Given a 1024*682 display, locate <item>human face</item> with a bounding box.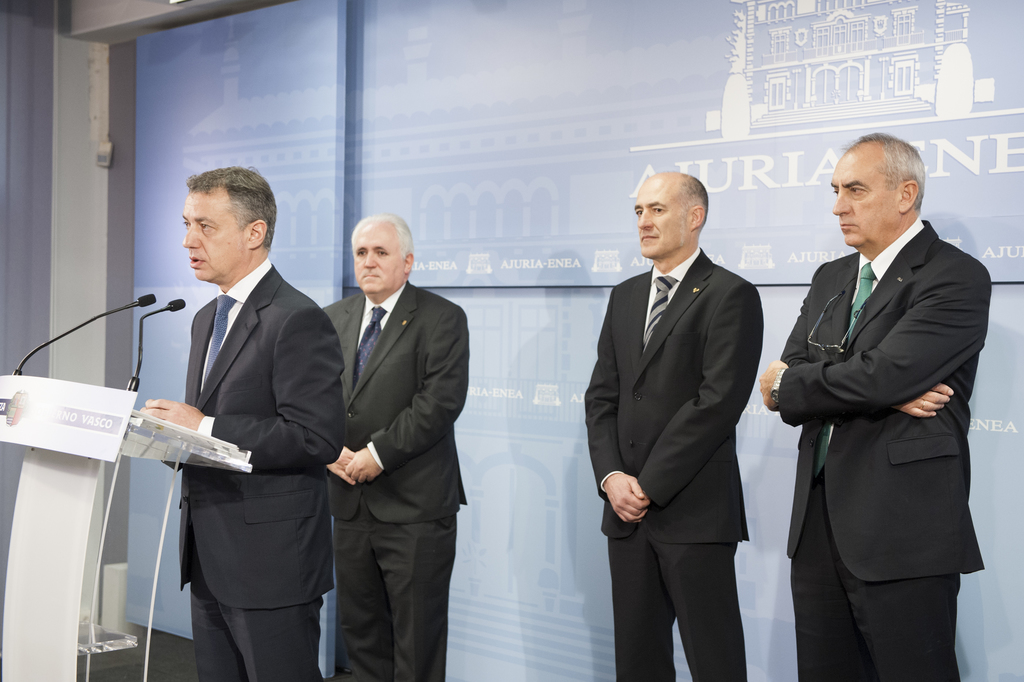
Located: detection(185, 191, 240, 273).
